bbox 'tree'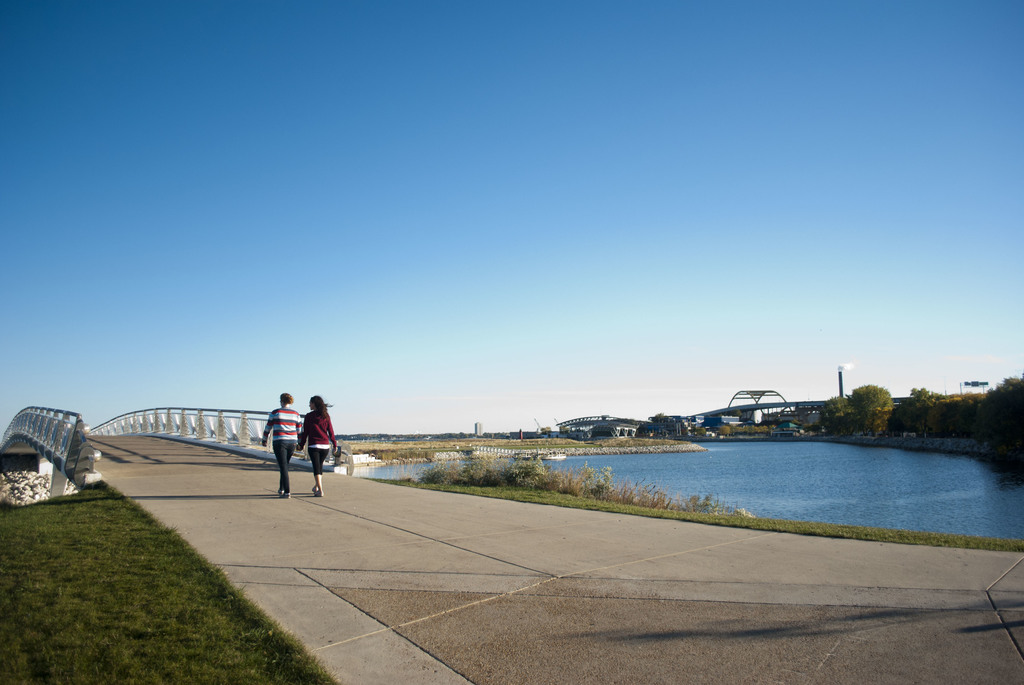
box(909, 378, 937, 421)
